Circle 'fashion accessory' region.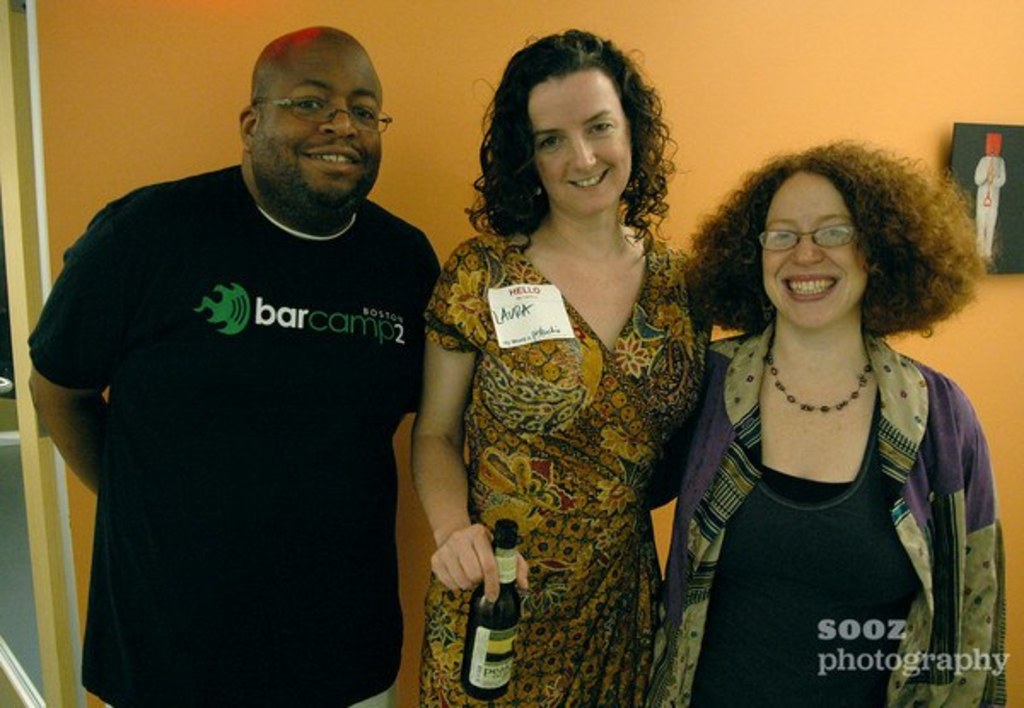
Region: bbox(756, 218, 857, 256).
